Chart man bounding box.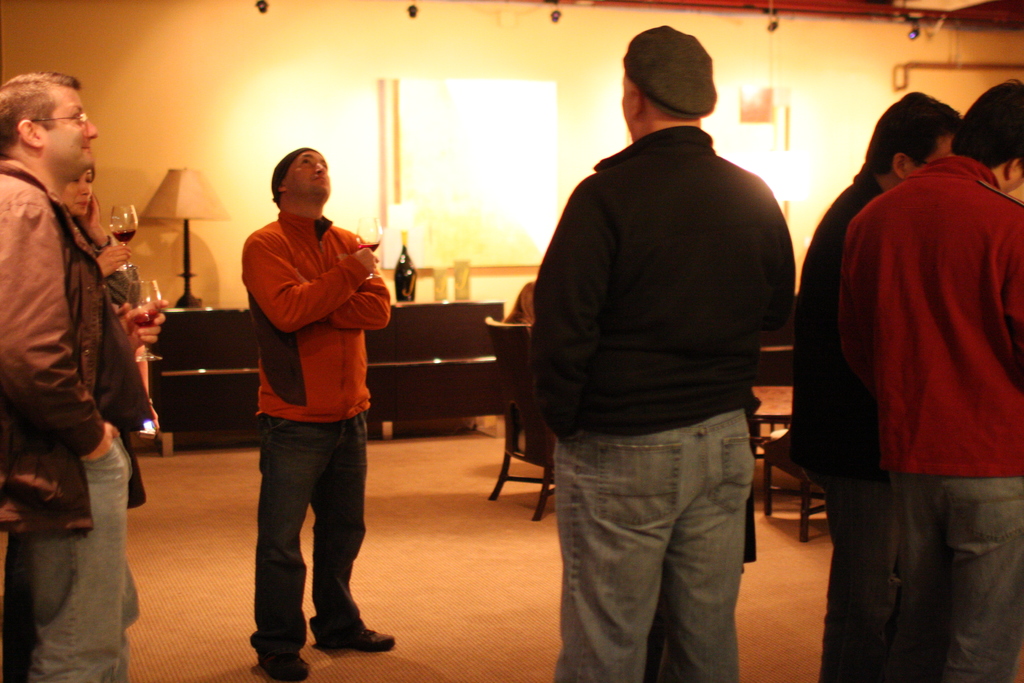
Charted: [518,23,812,677].
